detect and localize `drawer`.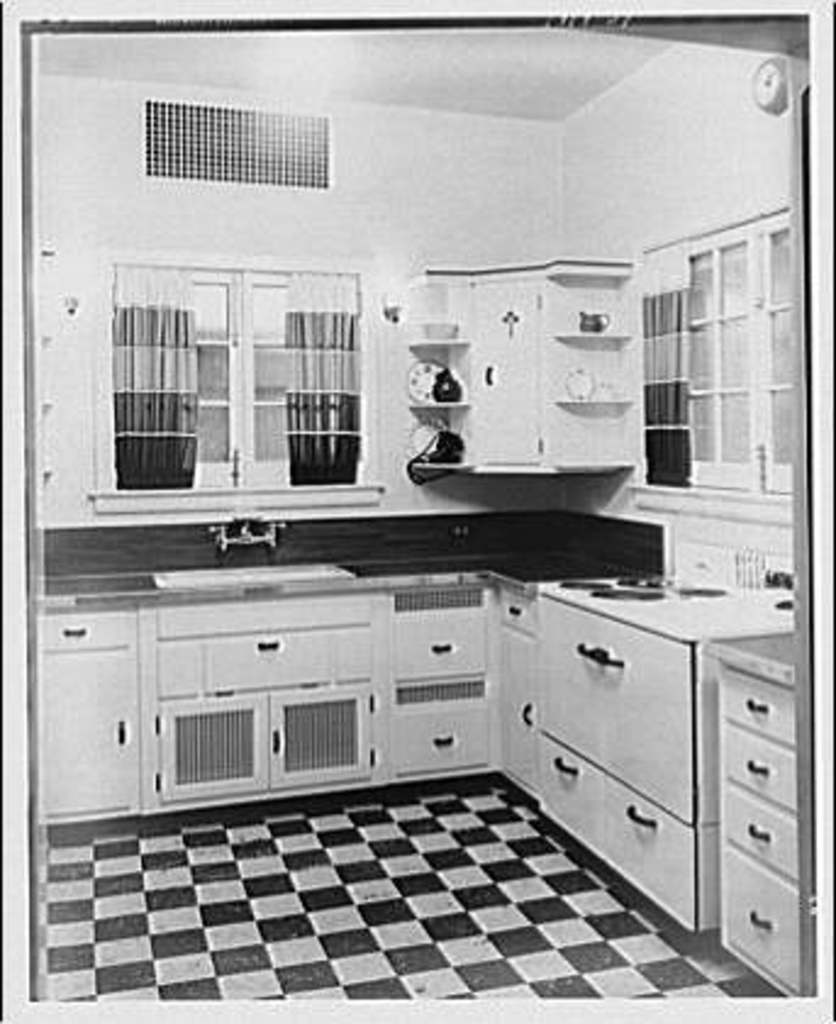
Localized at x1=717 y1=709 x2=792 y2=812.
